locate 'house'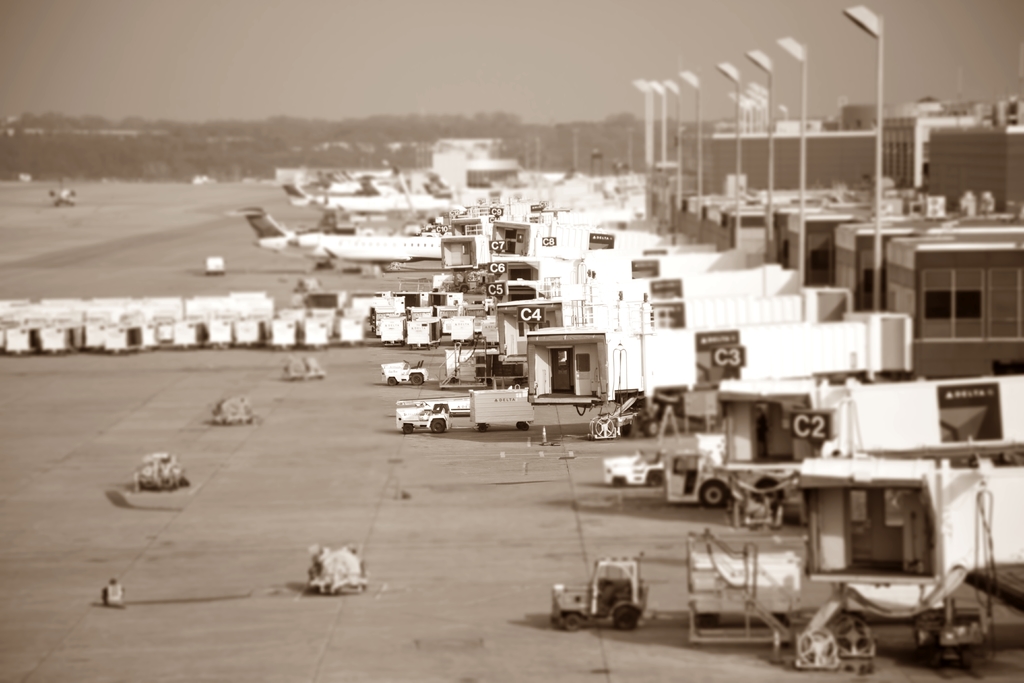
[708, 175, 769, 254]
